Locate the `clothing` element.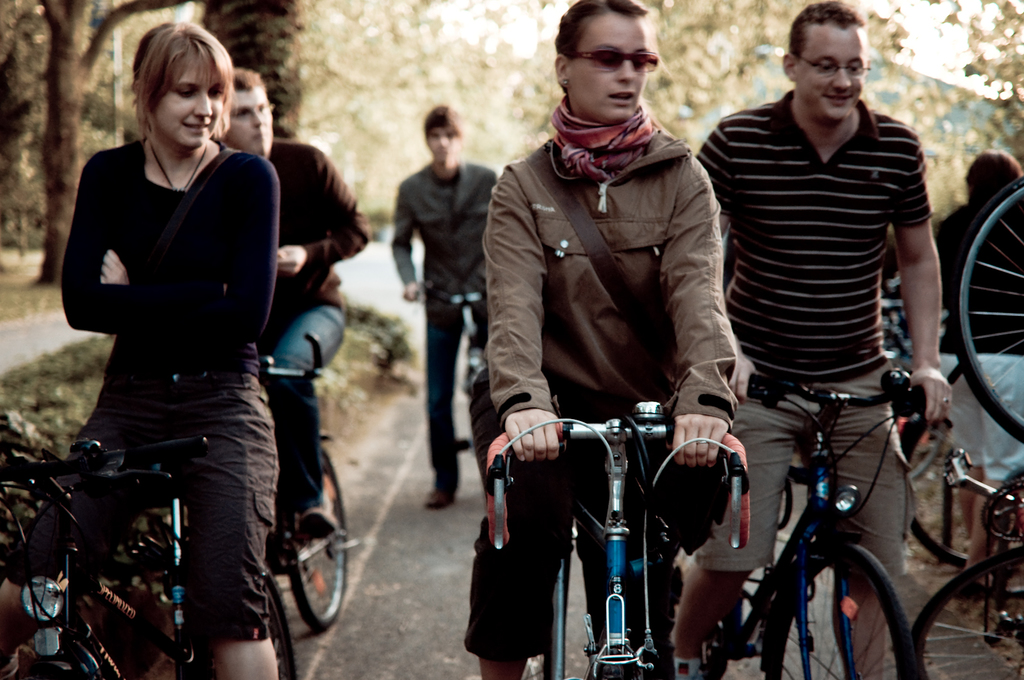
Element bbox: box=[245, 135, 355, 518].
